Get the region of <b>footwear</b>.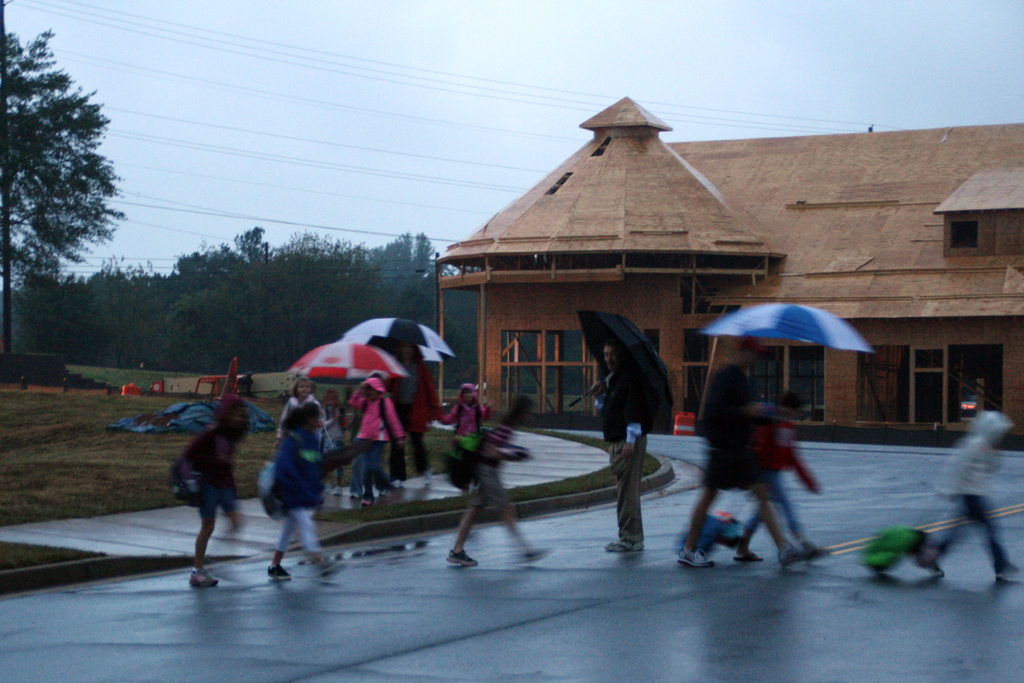
<region>998, 562, 1019, 578</region>.
